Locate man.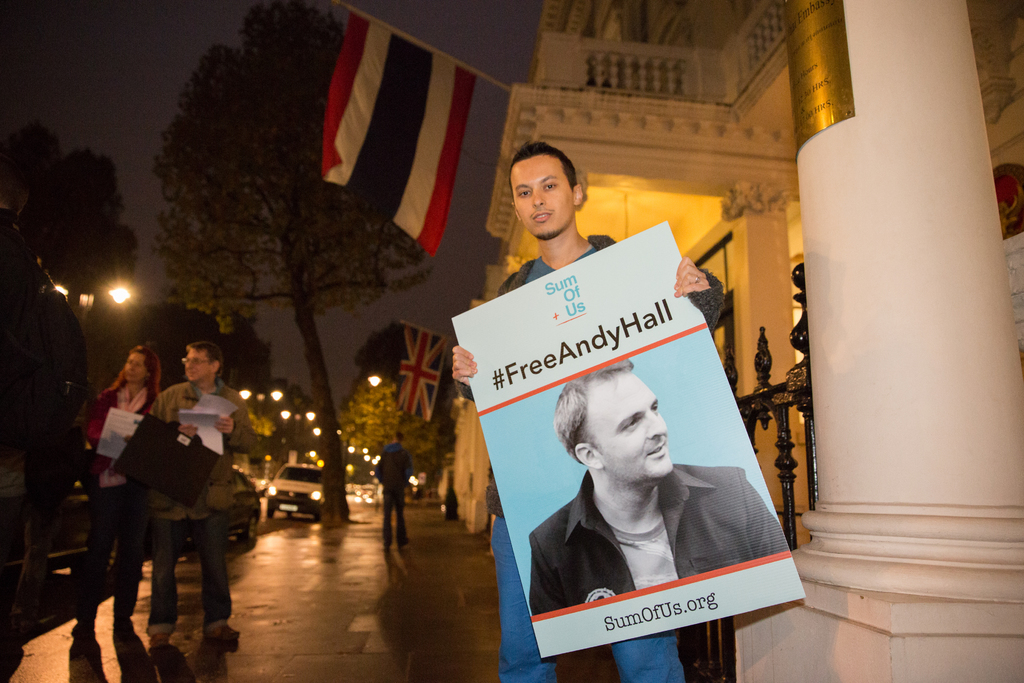
Bounding box: (147,339,260,652).
